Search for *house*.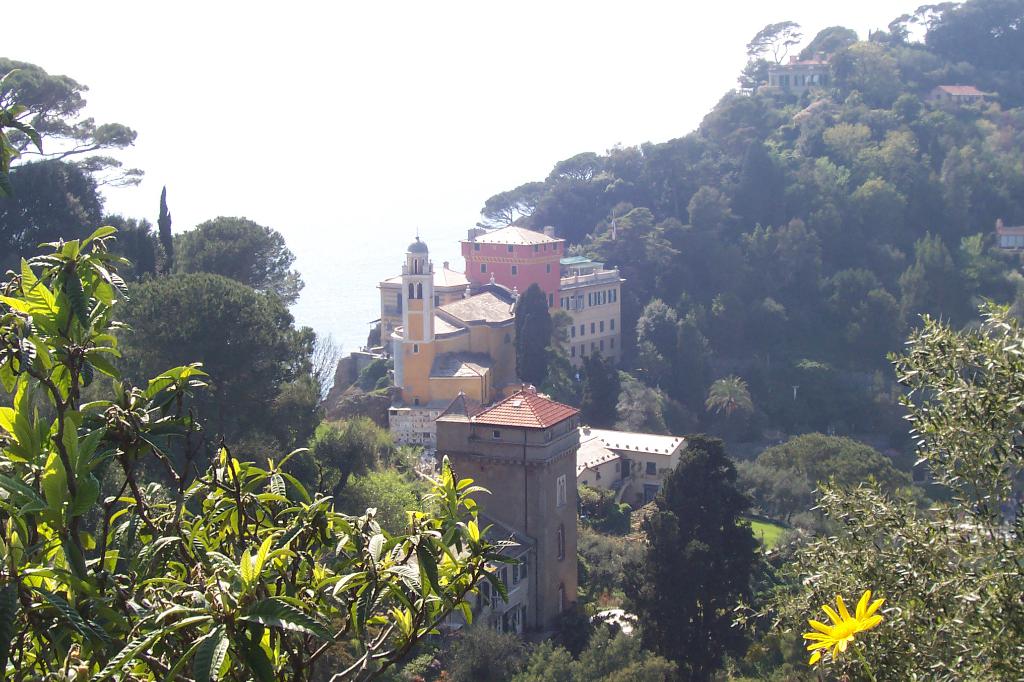
Found at 539,246,628,381.
